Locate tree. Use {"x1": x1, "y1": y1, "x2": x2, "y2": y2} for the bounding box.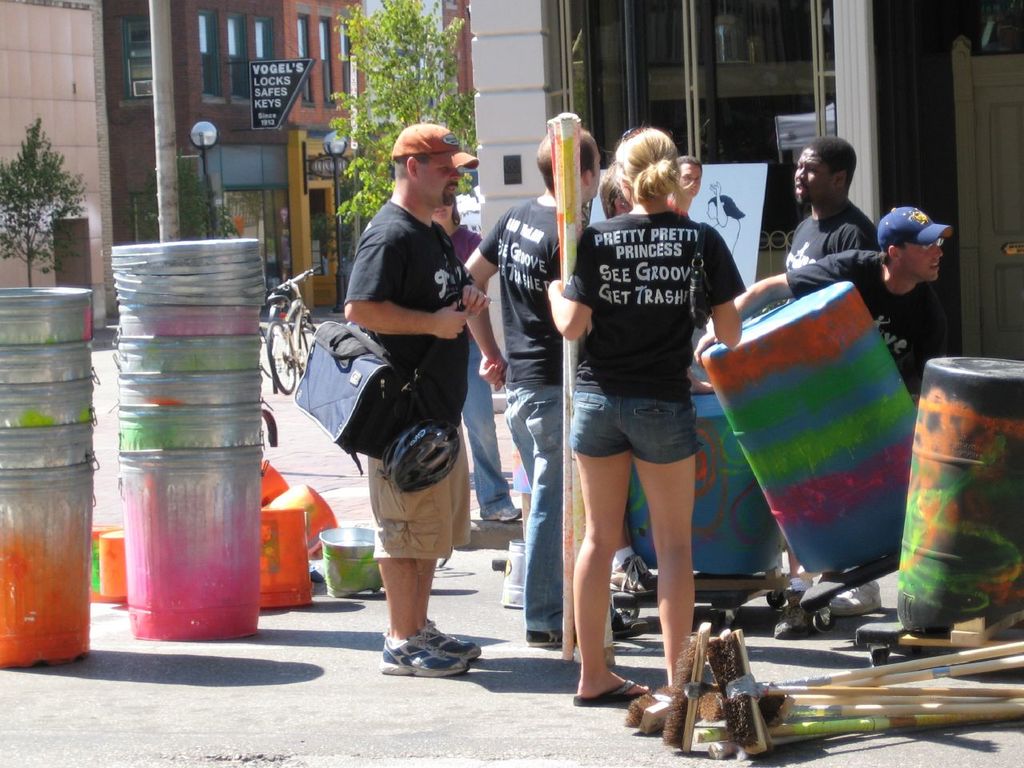
{"x1": 318, "y1": 0, "x2": 487, "y2": 229}.
